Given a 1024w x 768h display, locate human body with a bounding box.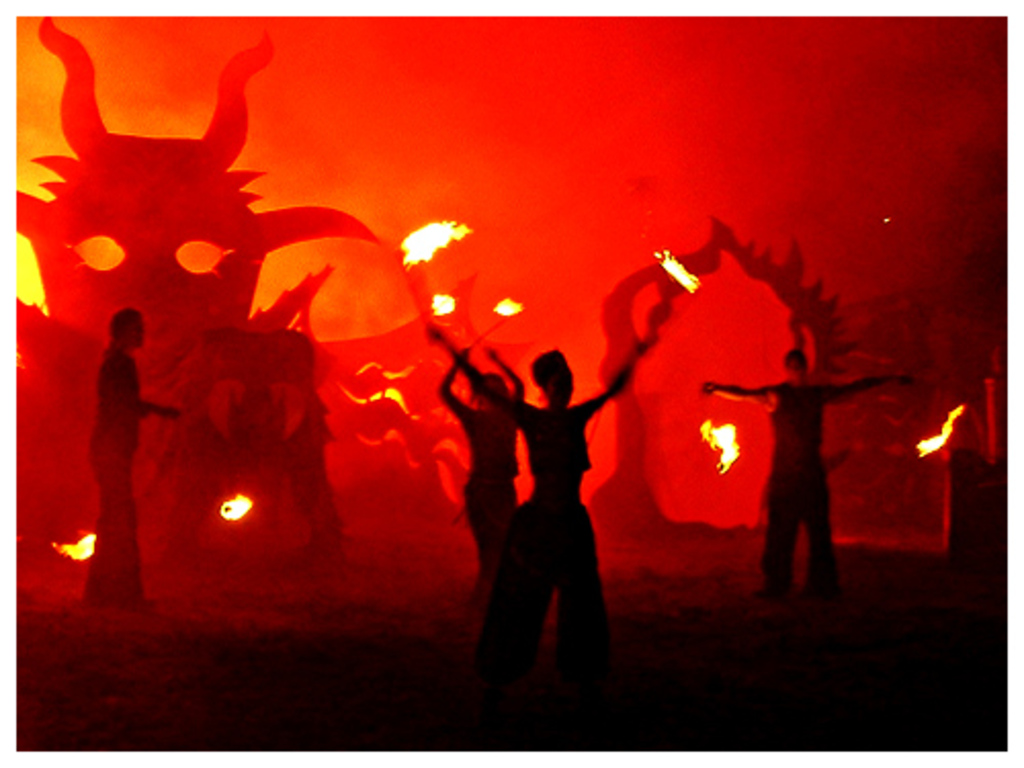
Located: x1=434, y1=346, x2=524, y2=639.
